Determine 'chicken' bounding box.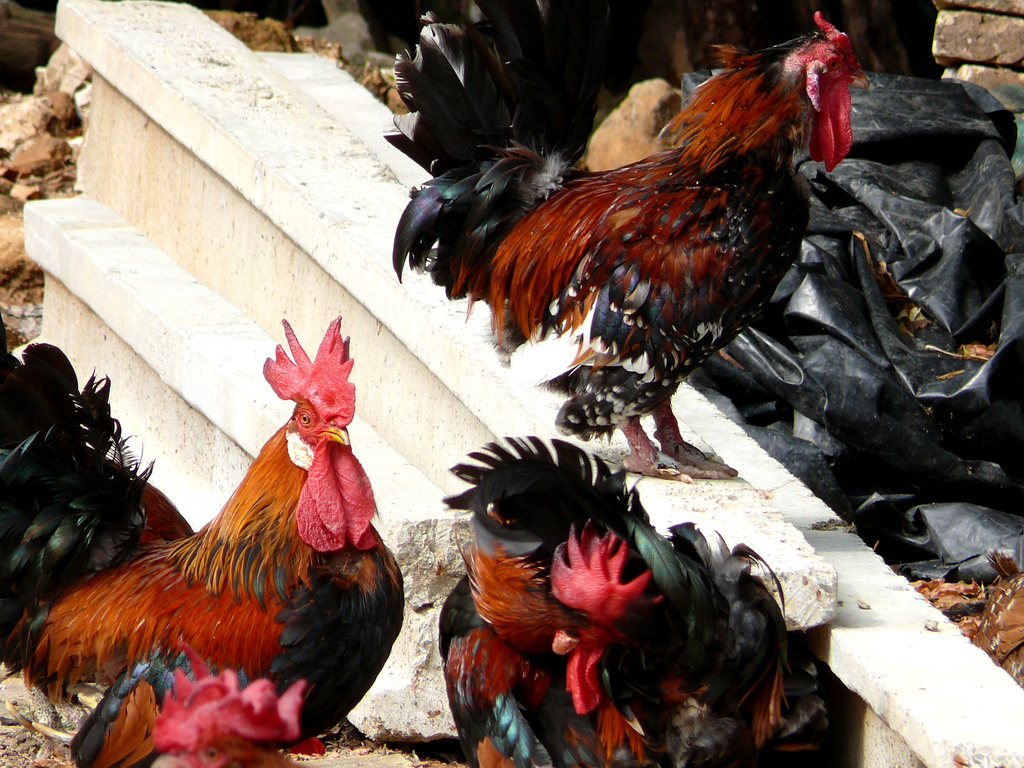
Determined: Rect(424, 25, 864, 477).
